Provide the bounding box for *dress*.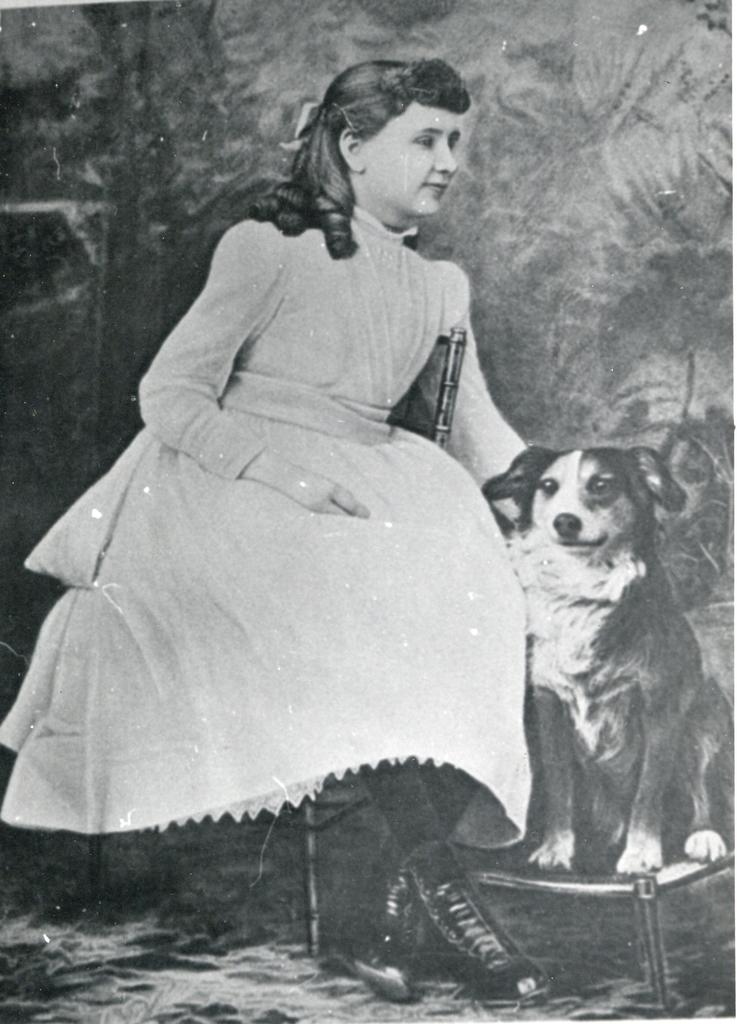
box(26, 313, 529, 847).
